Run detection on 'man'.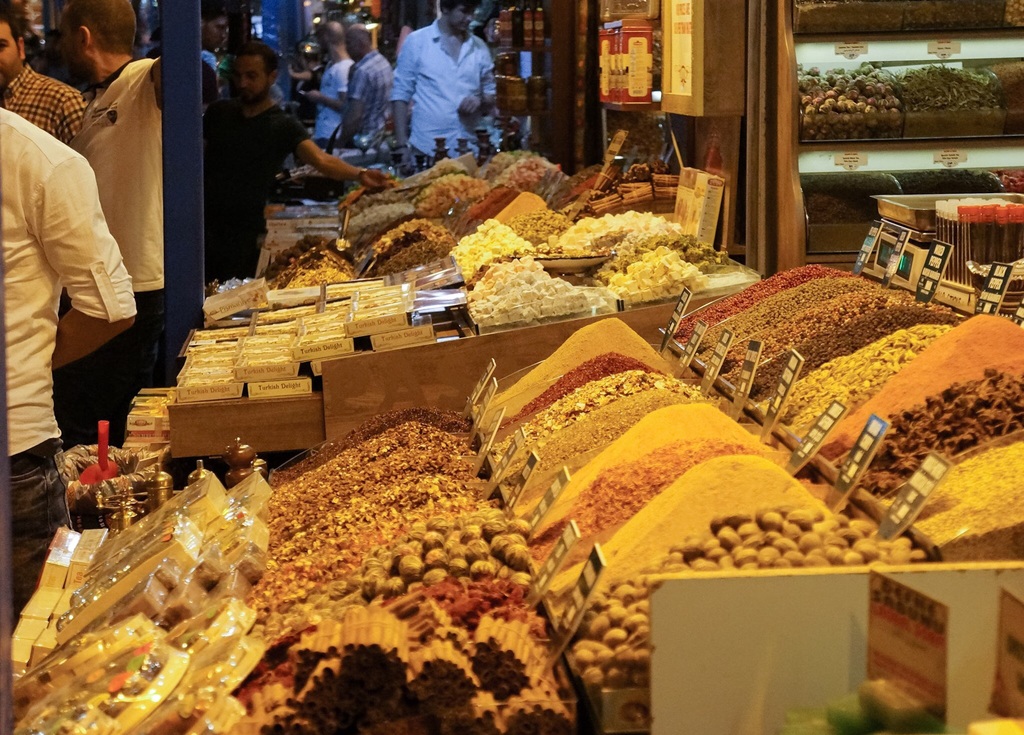
Result: [x1=0, y1=83, x2=139, y2=565].
